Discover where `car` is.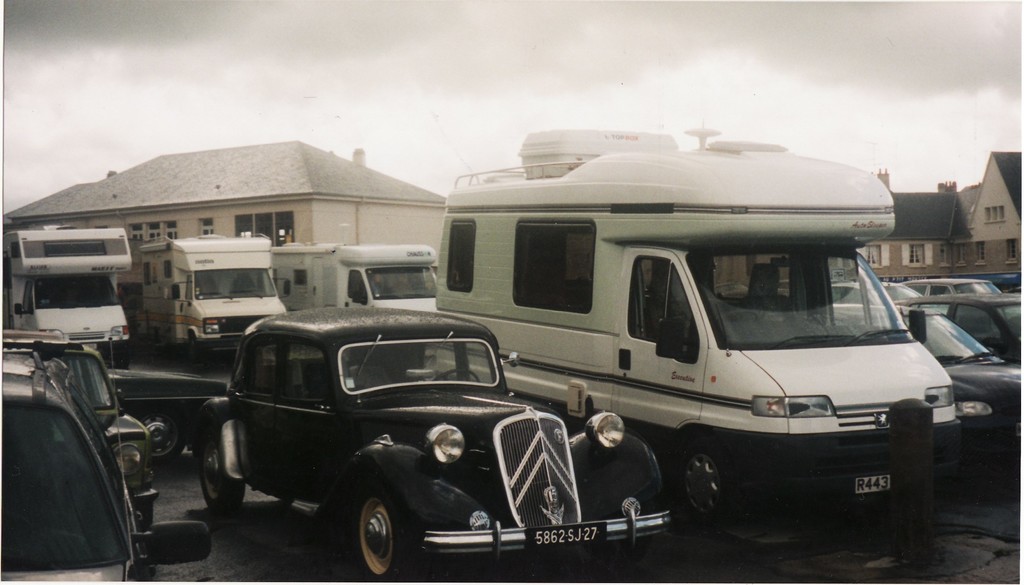
Discovered at {"left": 189, "top": 301, "right": 671, "bottom": 584}.
